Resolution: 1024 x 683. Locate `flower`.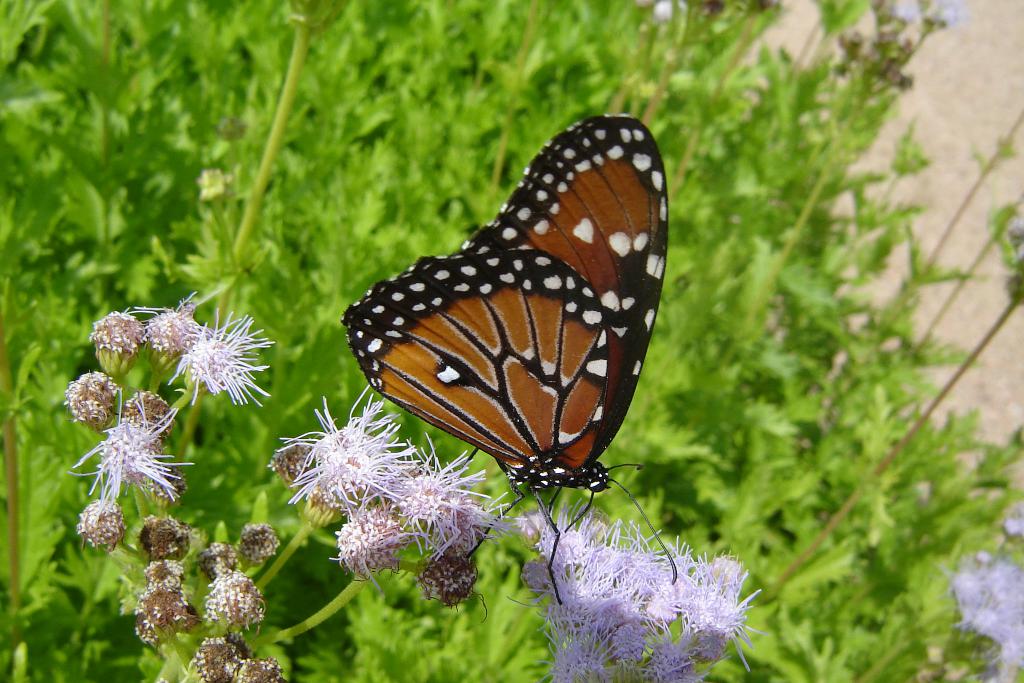
(left=64, top=388, right=185, bottom=502).
